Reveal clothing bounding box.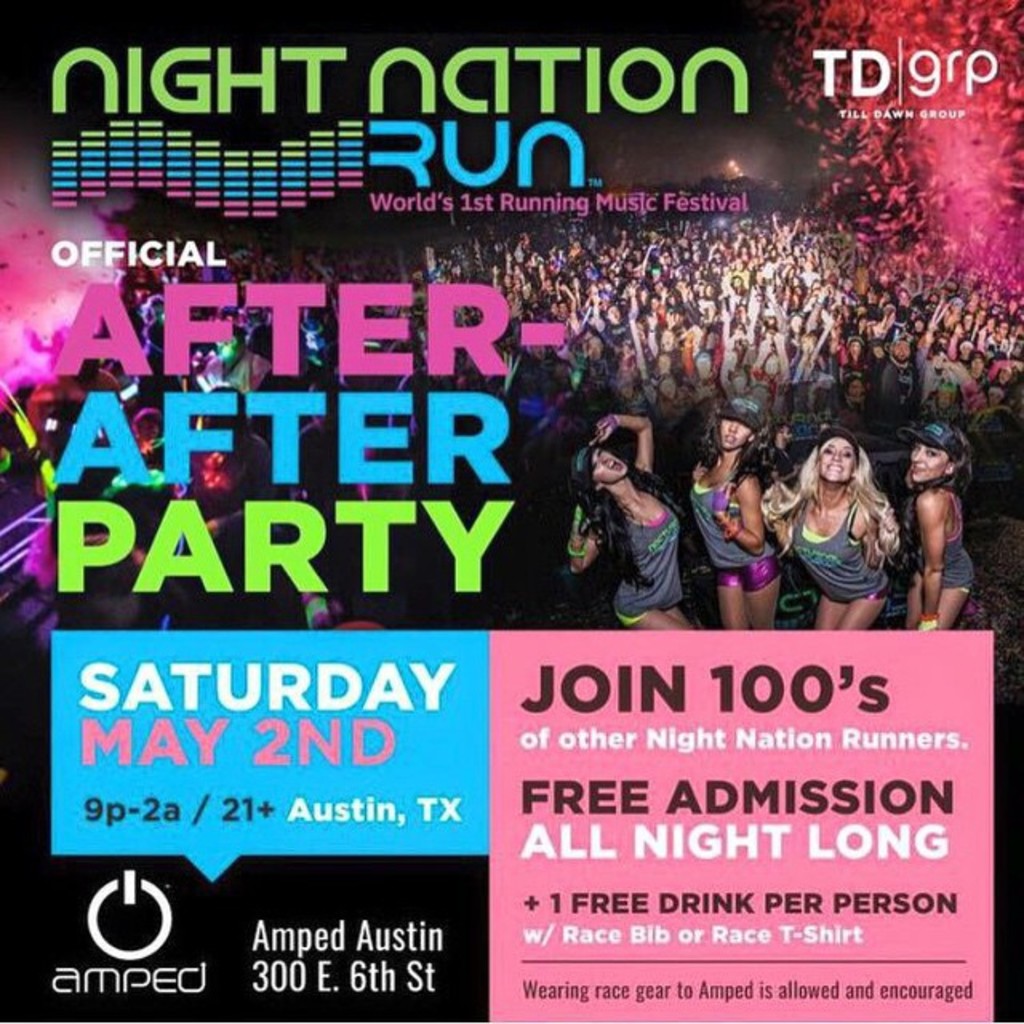
Revealed: 962:368:986:408.
